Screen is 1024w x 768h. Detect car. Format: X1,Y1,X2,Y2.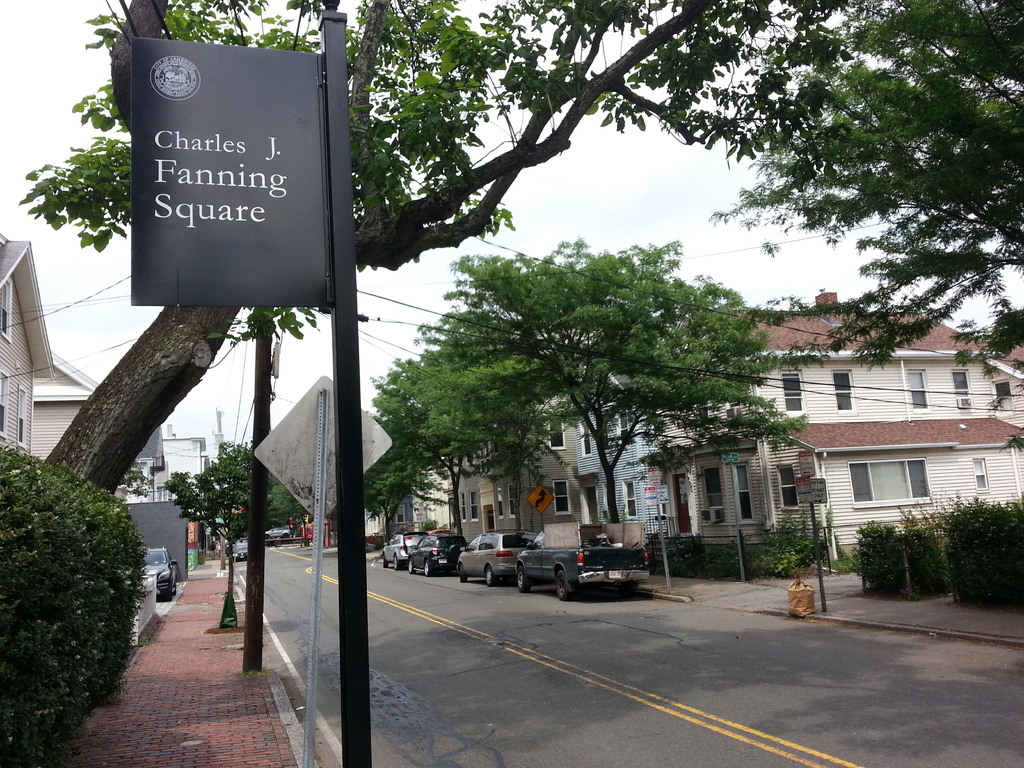
366,532,387,552.
